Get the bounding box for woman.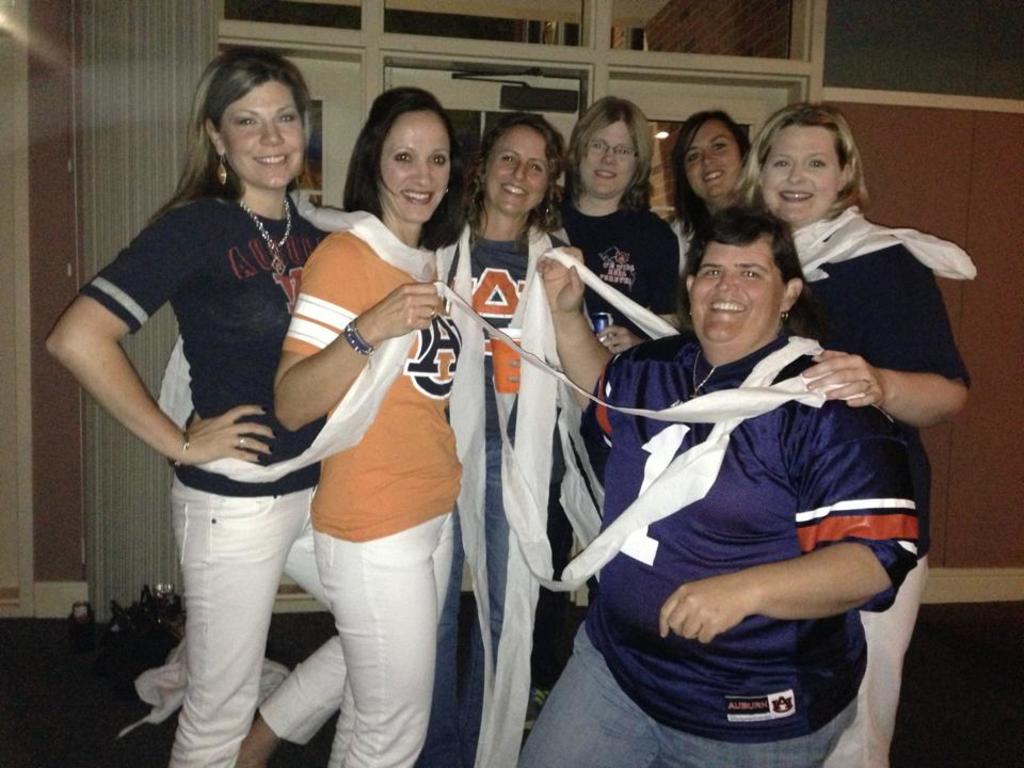
crop(505, 197, 929, 767).
